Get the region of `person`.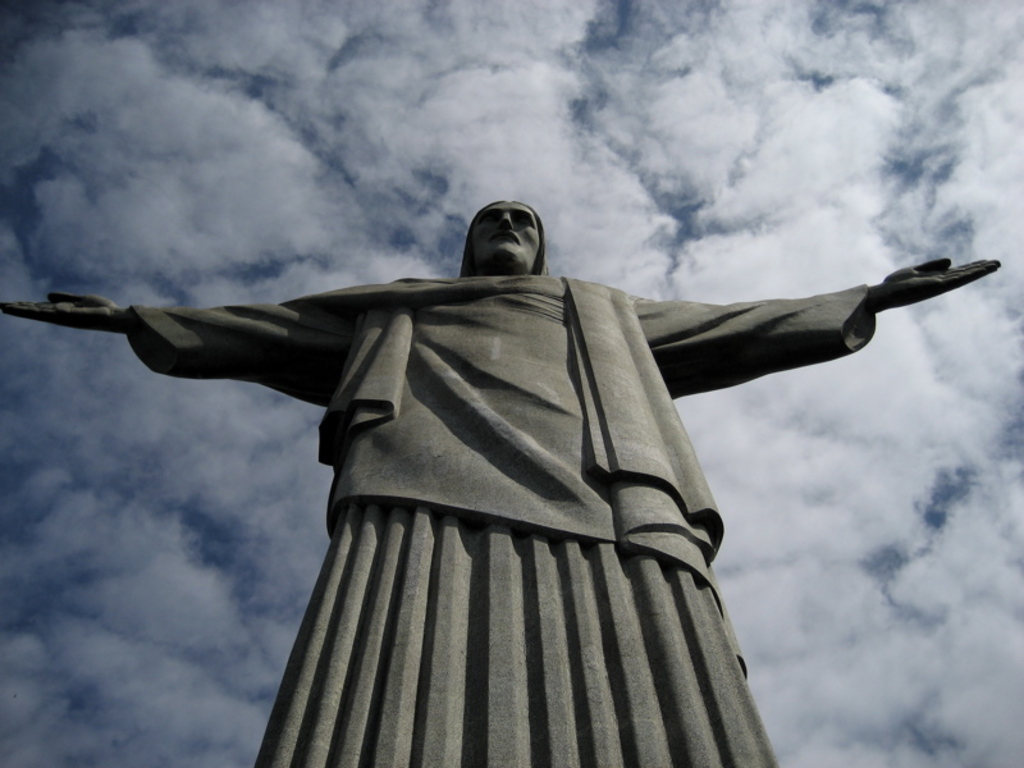
[x1=52, y1=150, x2=980, y2=730].
